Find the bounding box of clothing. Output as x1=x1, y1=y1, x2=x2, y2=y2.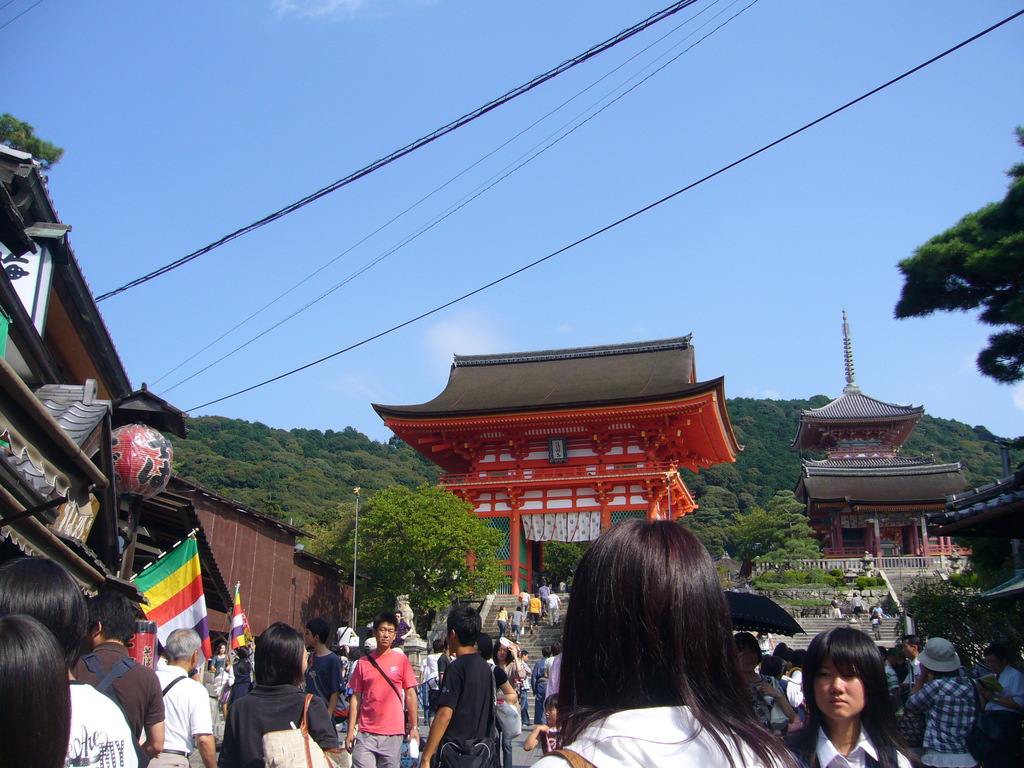
x1=511, y1=609, x2=522, y2=625.
